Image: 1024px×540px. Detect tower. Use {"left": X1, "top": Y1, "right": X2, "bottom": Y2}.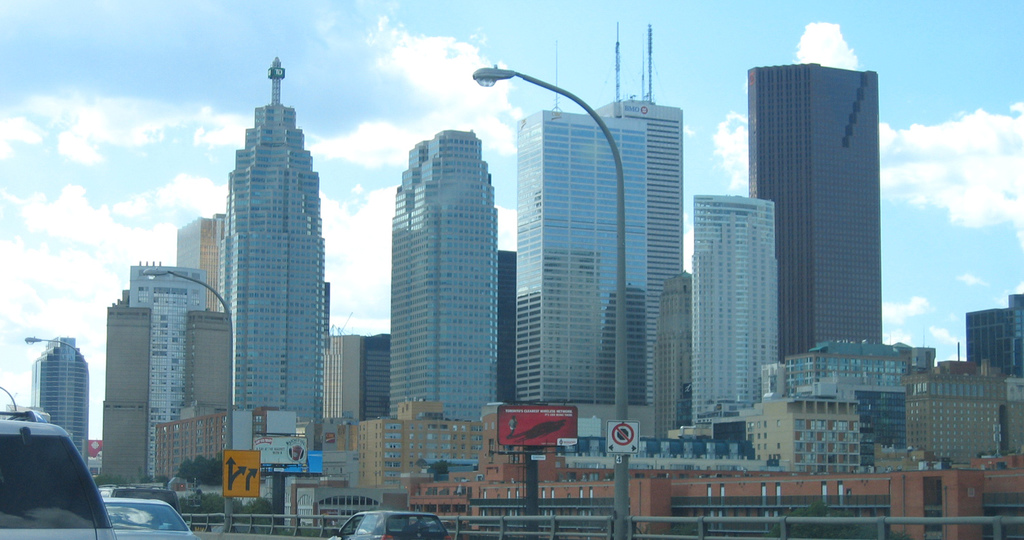
{"left": 192, "top": 45, "right": 333, "bottom": 452}.
